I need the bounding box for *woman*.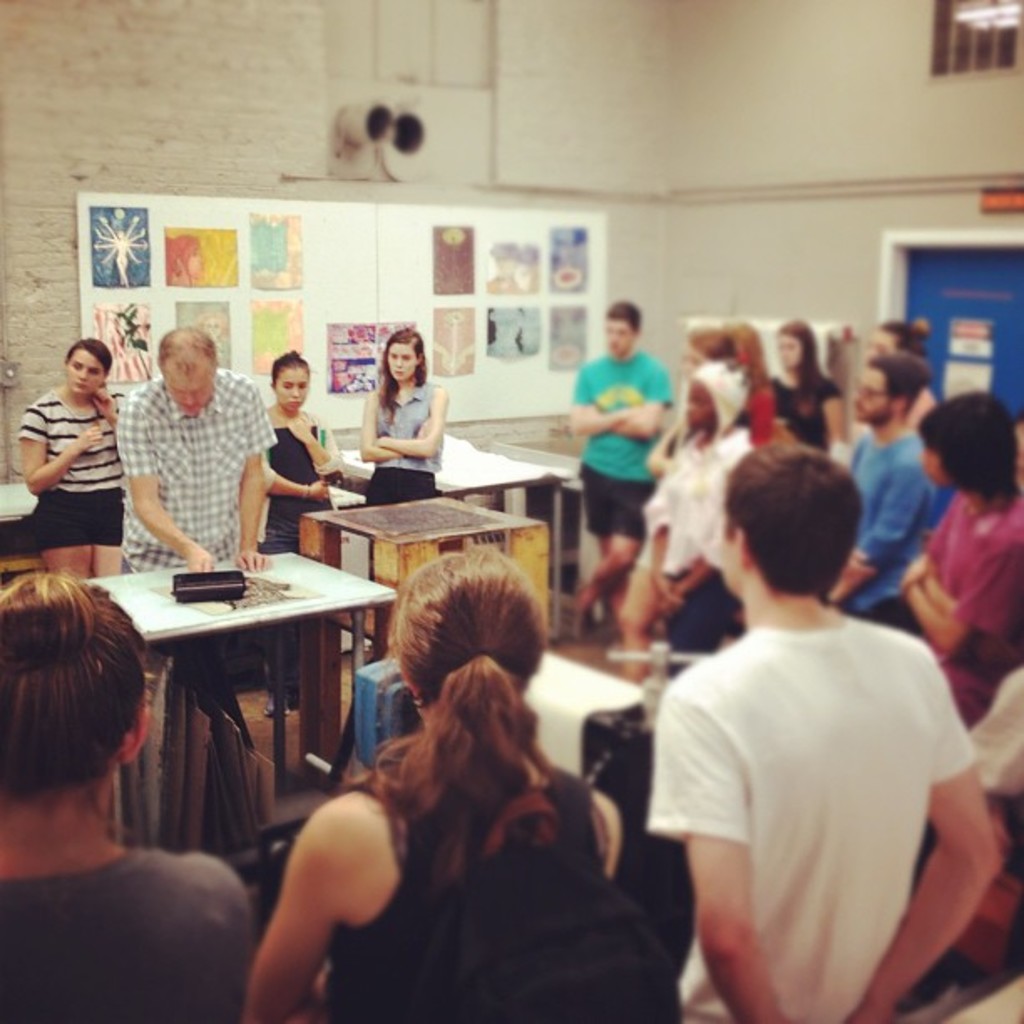
Here it is: {"x1": 607, "y1": 323, "x2": 753, "y2": 676}.
